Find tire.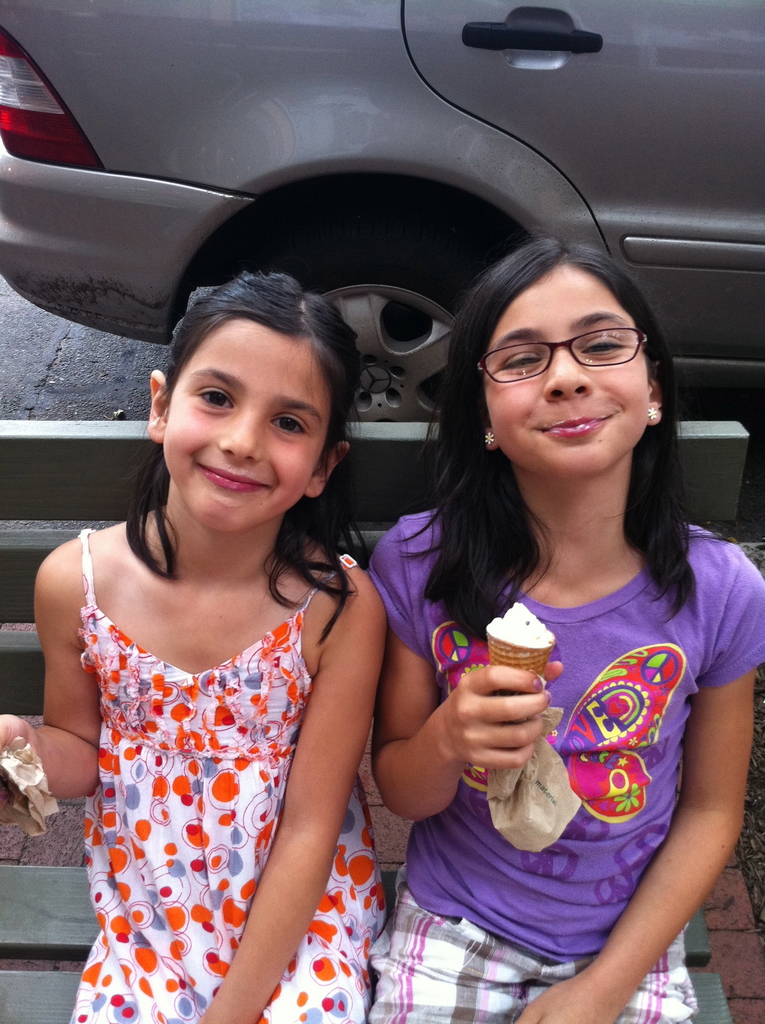
265:188:495:458.
